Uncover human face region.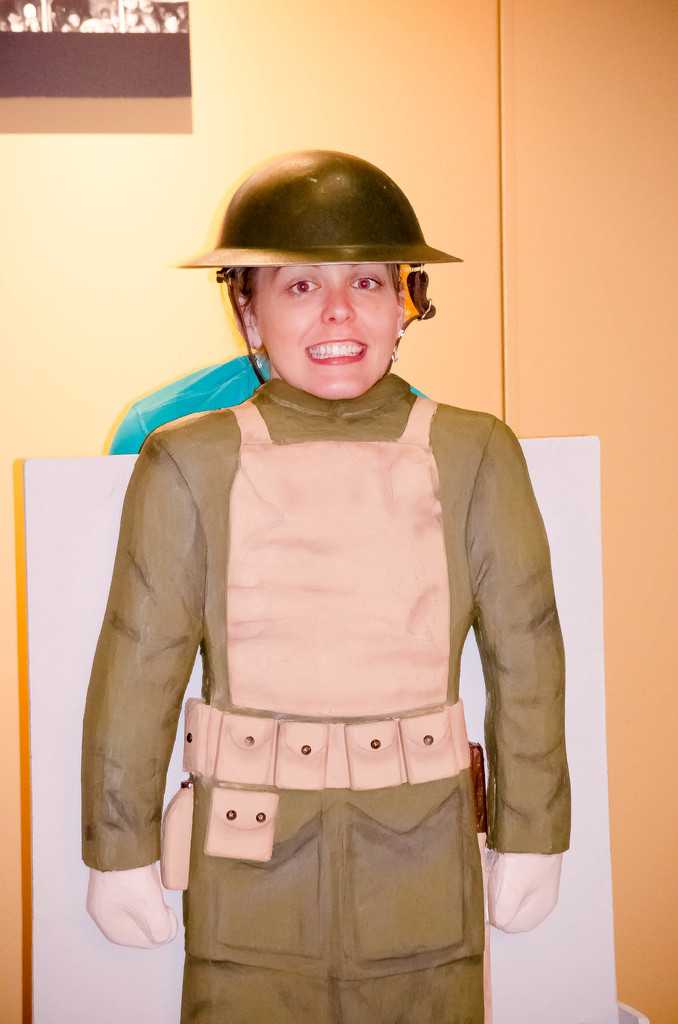
Uncovered: (left=257, top=260, right=405, bottom=402).
